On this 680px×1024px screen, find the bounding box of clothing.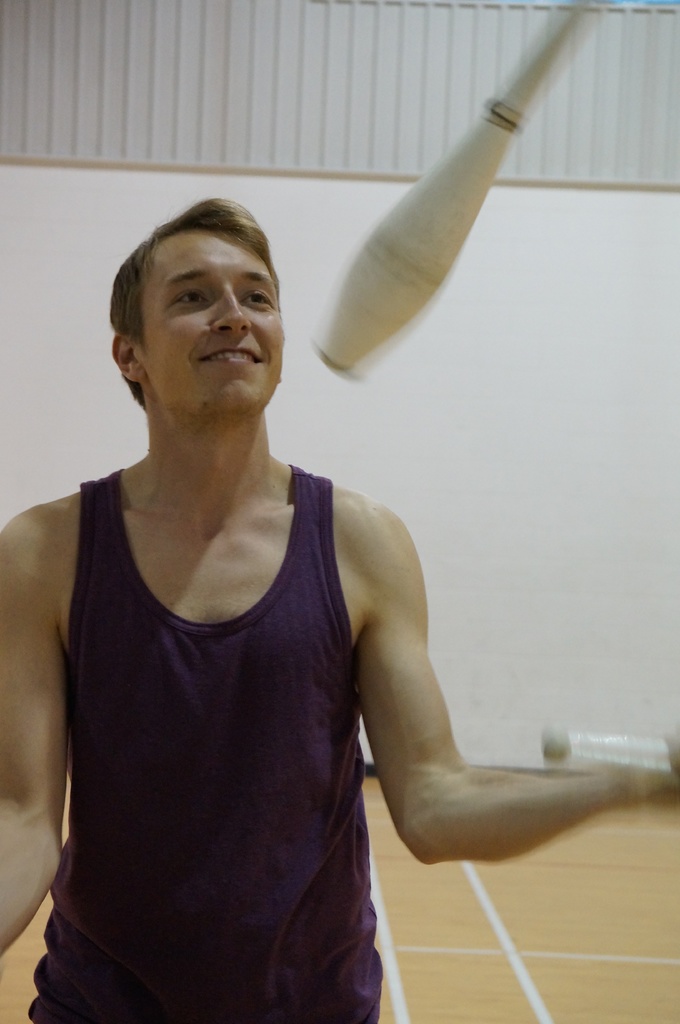
Bounding box: 63/455/374/1023.
